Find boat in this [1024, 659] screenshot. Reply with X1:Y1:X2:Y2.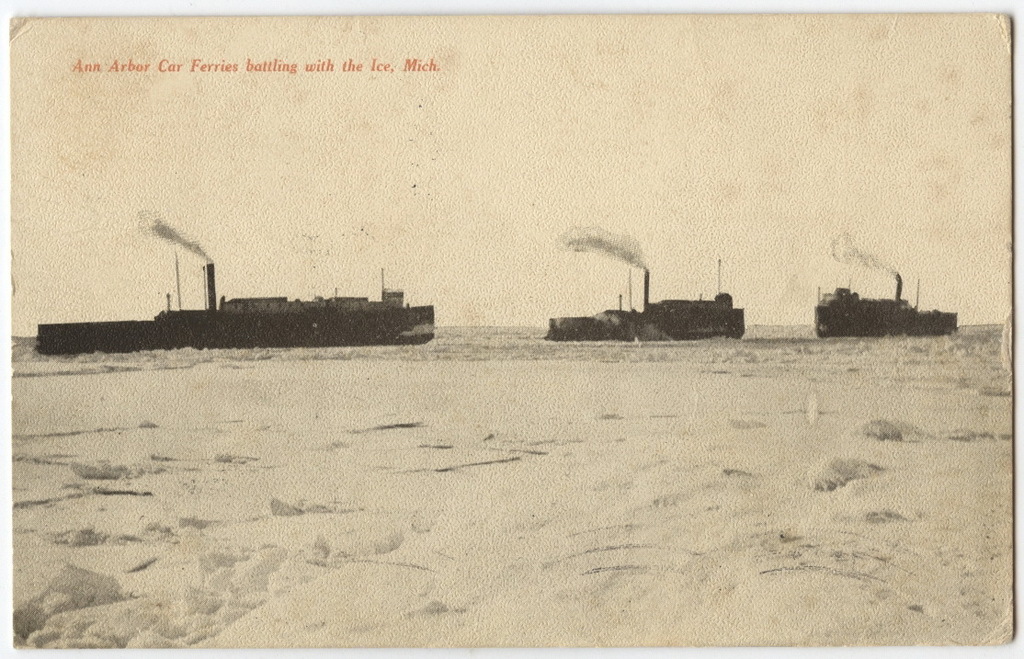
67:238:444:351.
